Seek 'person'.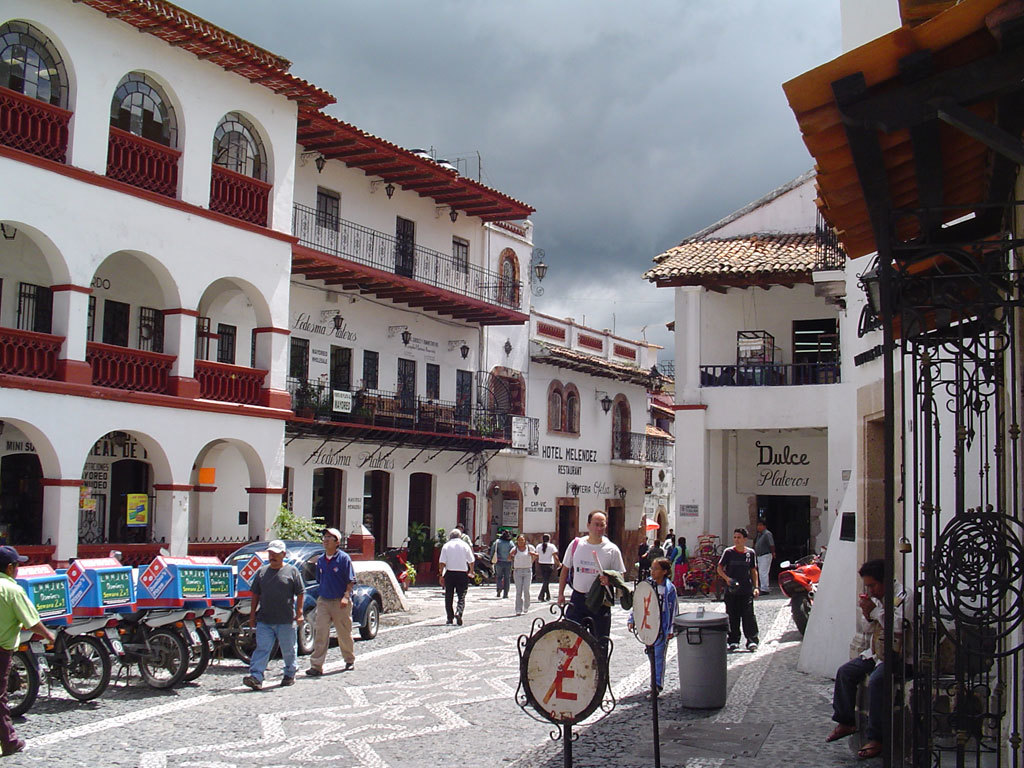
l=624, t=554, r=679, b=700.
